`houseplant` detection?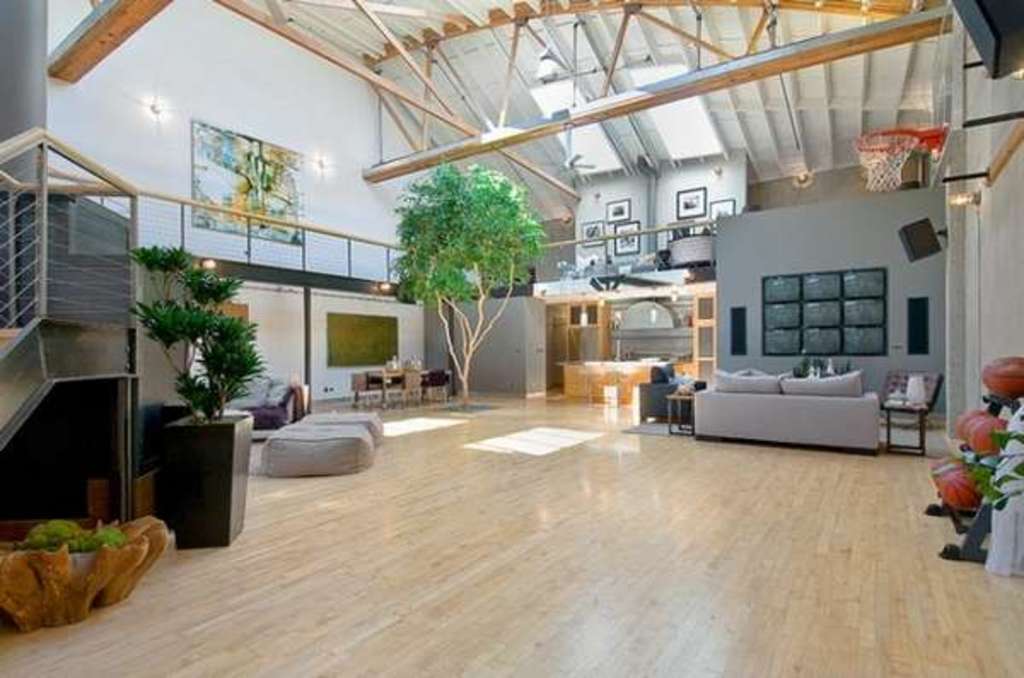
pyautogui.locateOnScreen(0, 506, 159, 642)
